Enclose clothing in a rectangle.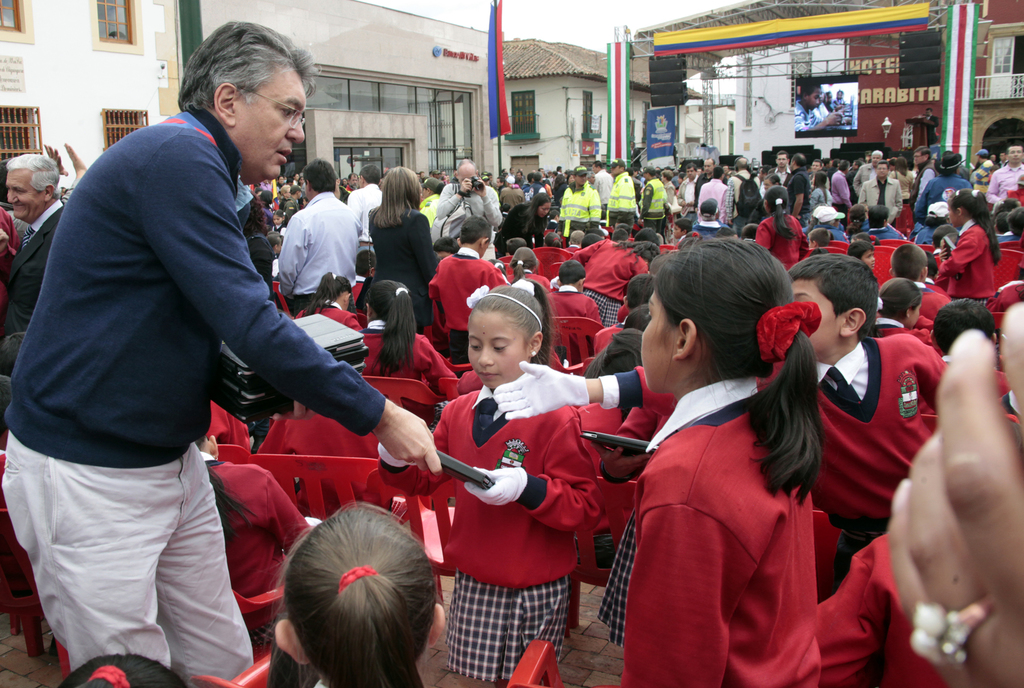
rect(869, 319, 943, 356).
